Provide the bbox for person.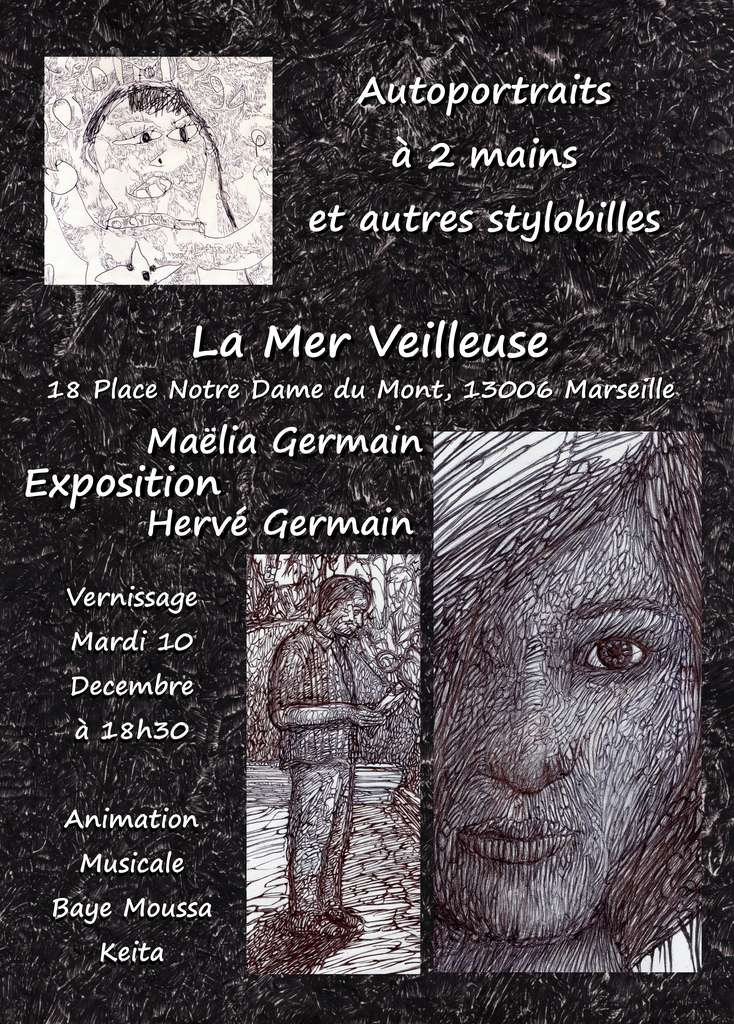
<box>267,577,402,936</box>.
